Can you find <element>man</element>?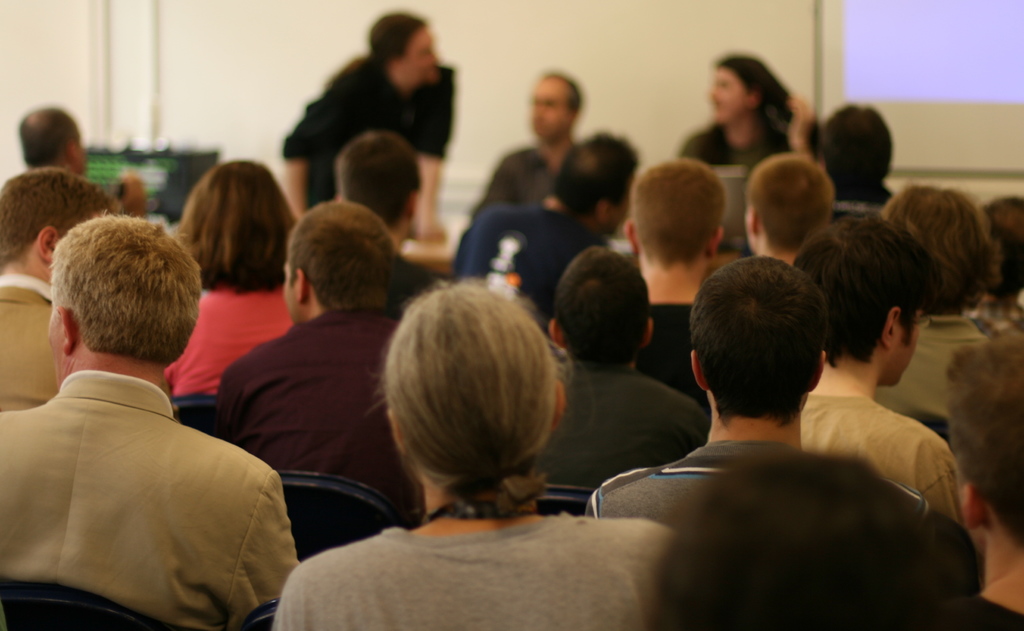
Yes, bounding box: Rect(956, 195, 1023, 350).
